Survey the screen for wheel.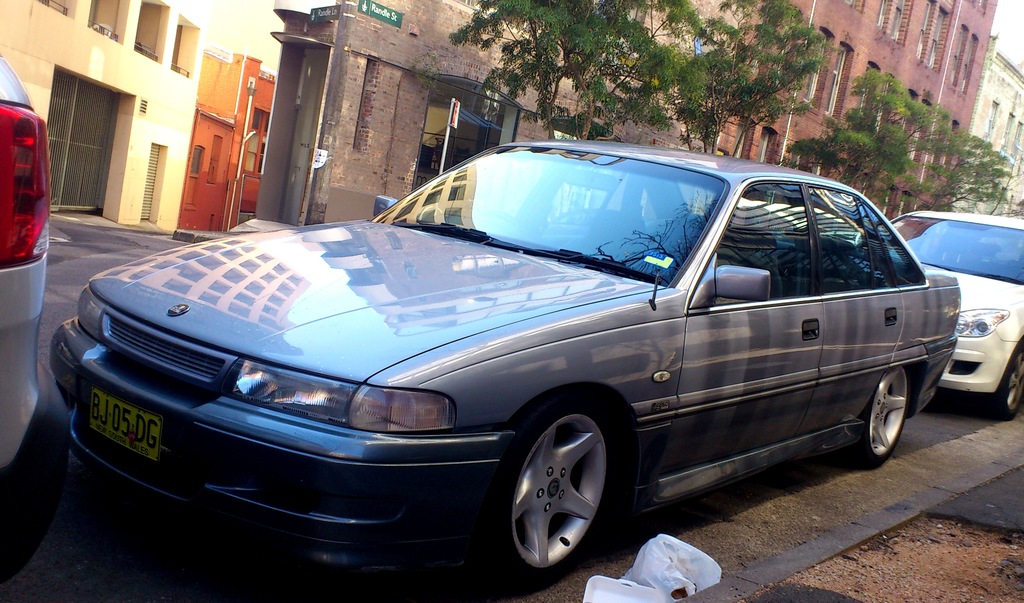
Survey found: region(991, 343, 1023, 418).
